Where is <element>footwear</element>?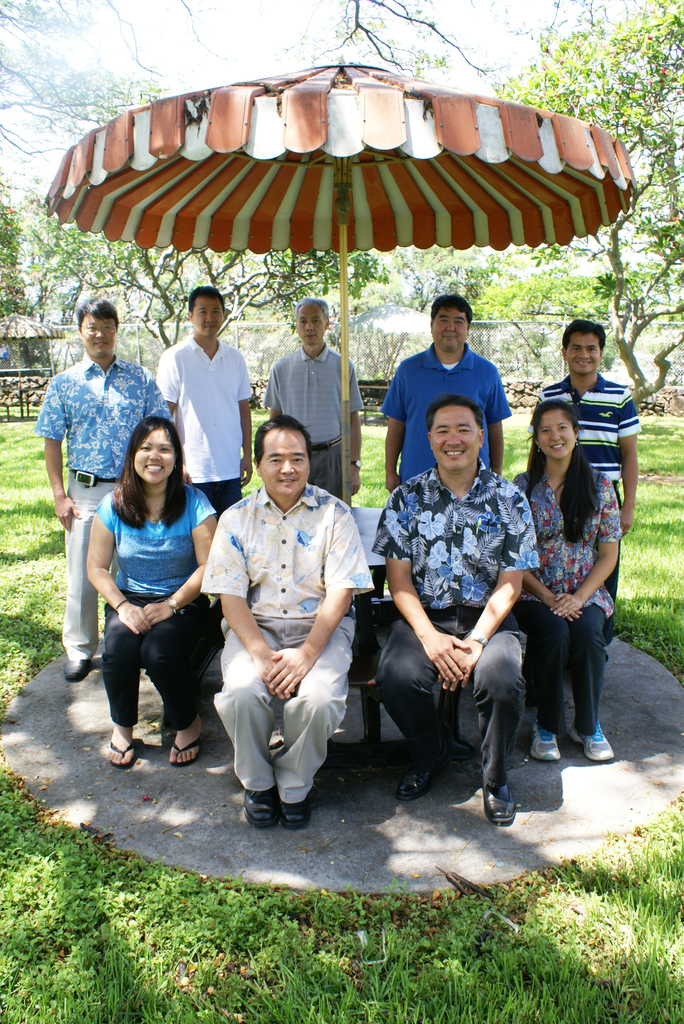
[63,657,94,684].
